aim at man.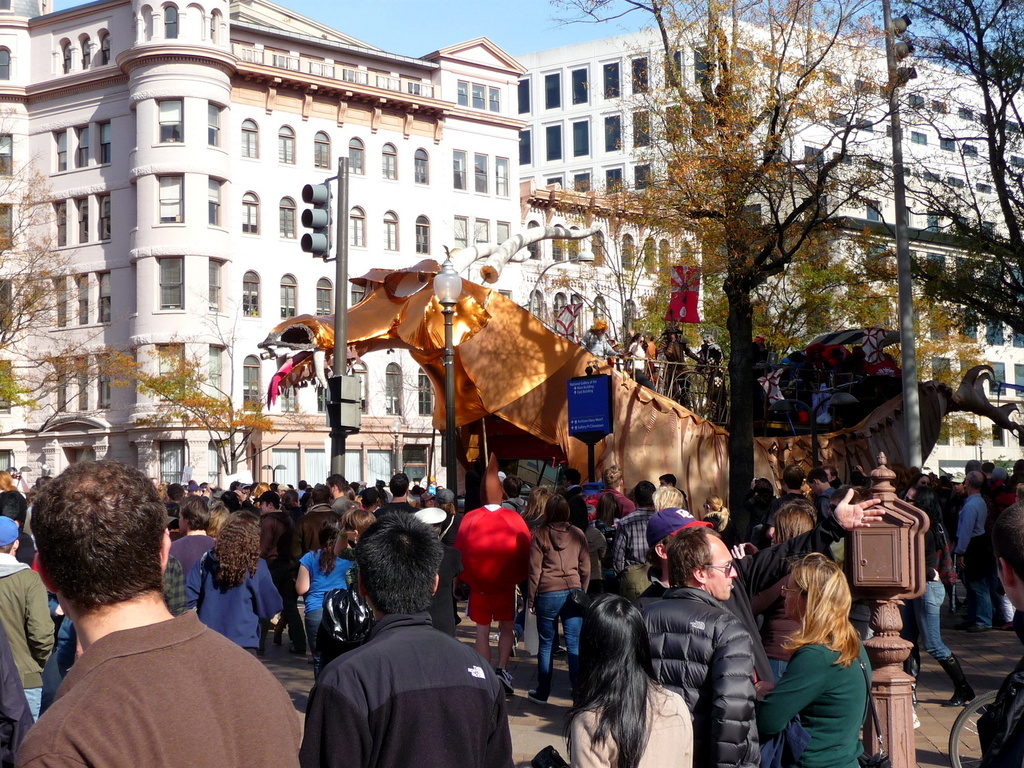
Aimed at crop(639, 522, 754, 767).
